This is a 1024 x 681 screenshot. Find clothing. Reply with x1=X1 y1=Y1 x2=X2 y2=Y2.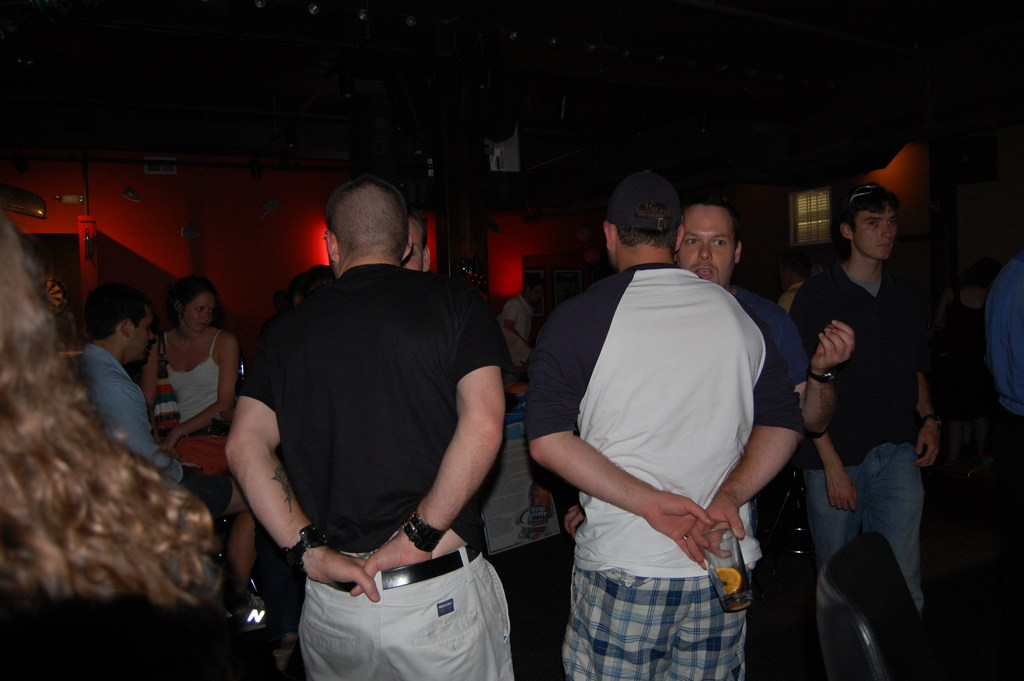
x1=520 y1=268 x2=789 y2=680.
